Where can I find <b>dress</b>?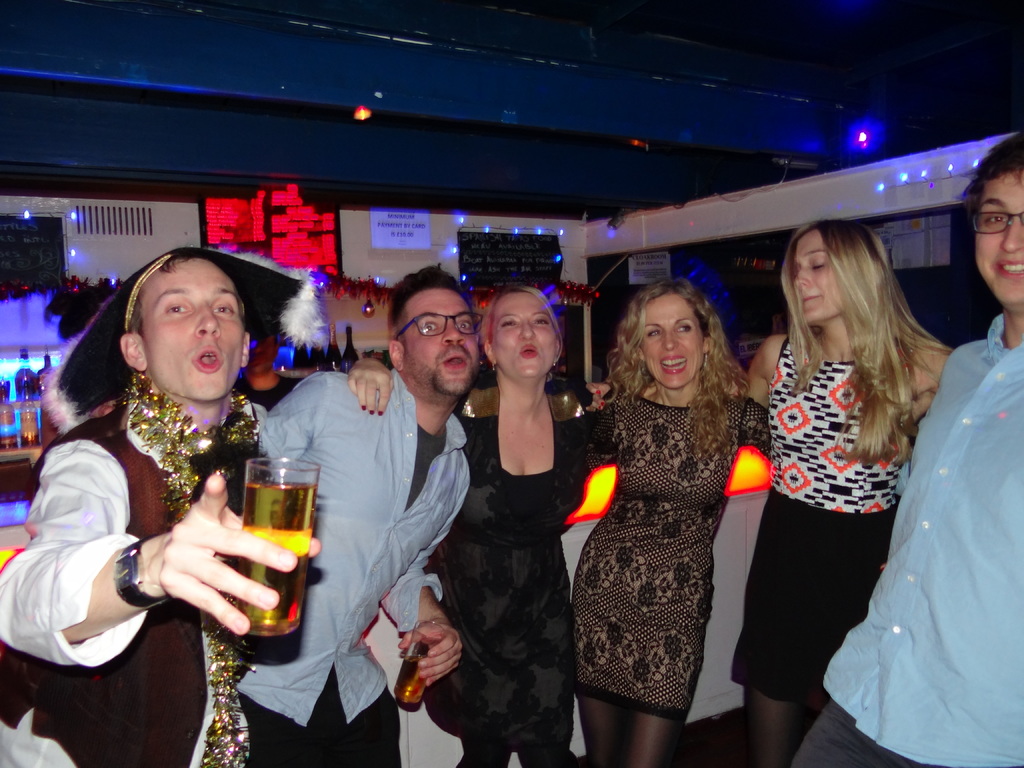
You can find it at 728/335/908/707.
